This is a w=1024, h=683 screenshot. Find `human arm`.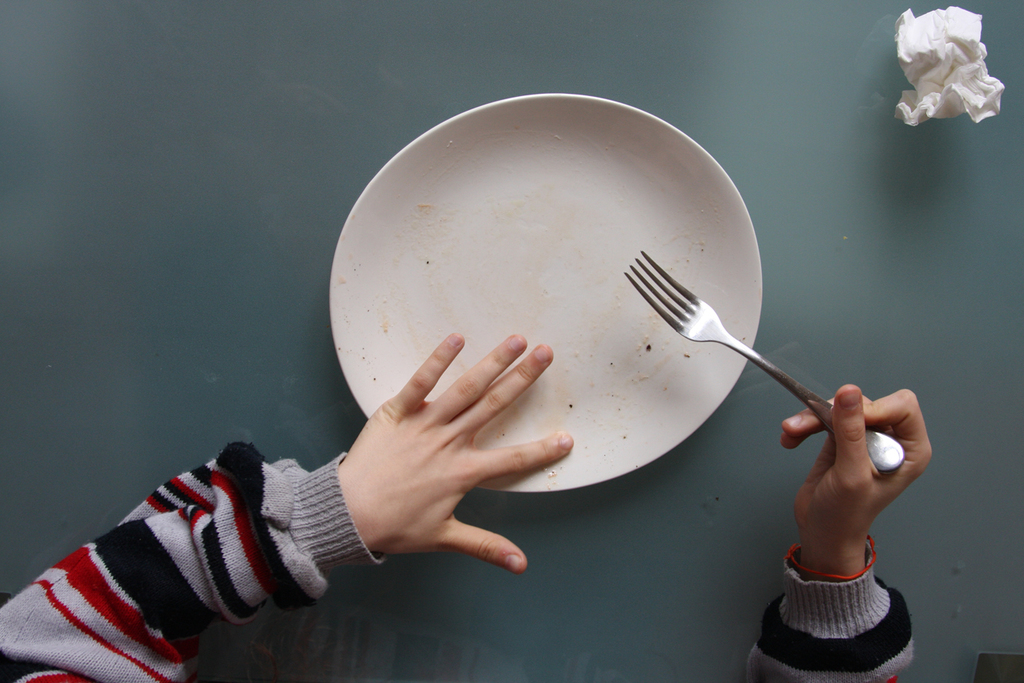
Bounding box: 731,362,936,682.
